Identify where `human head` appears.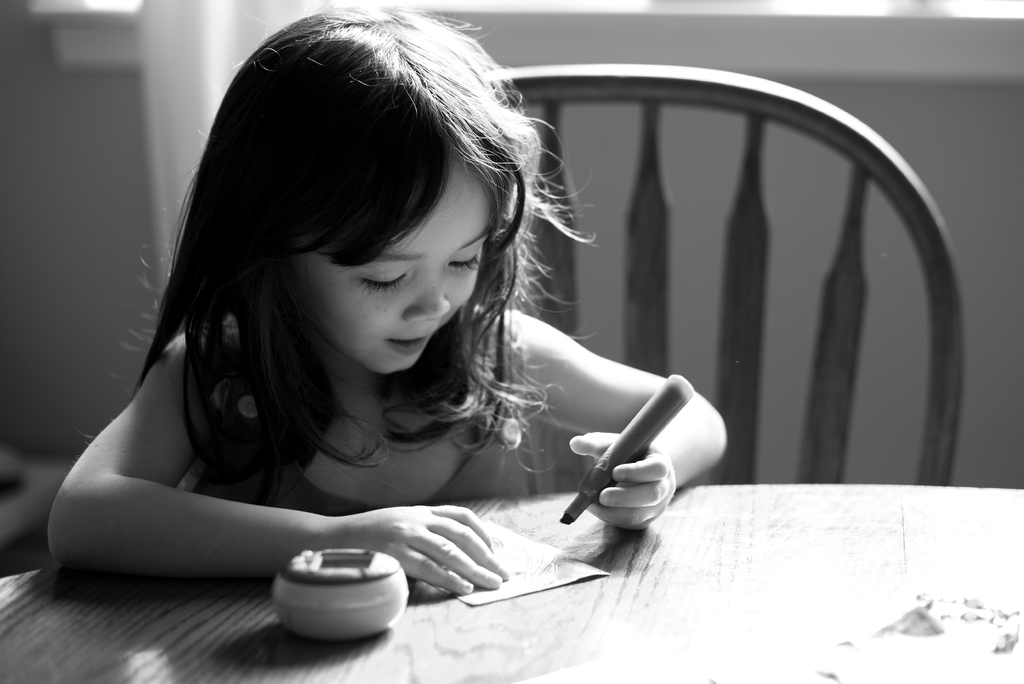
Appears at left=76, top=0, right=596, bottom=503.
